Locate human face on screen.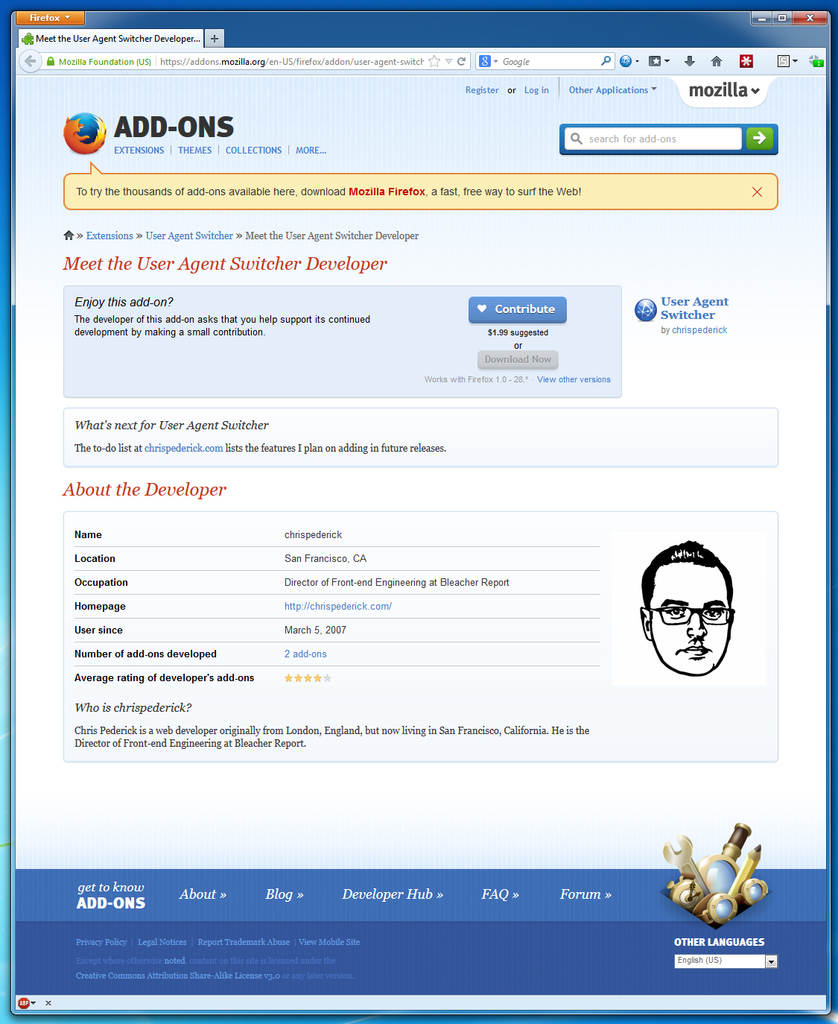
On screen at <region>653, 570, 730, 677</region>.
